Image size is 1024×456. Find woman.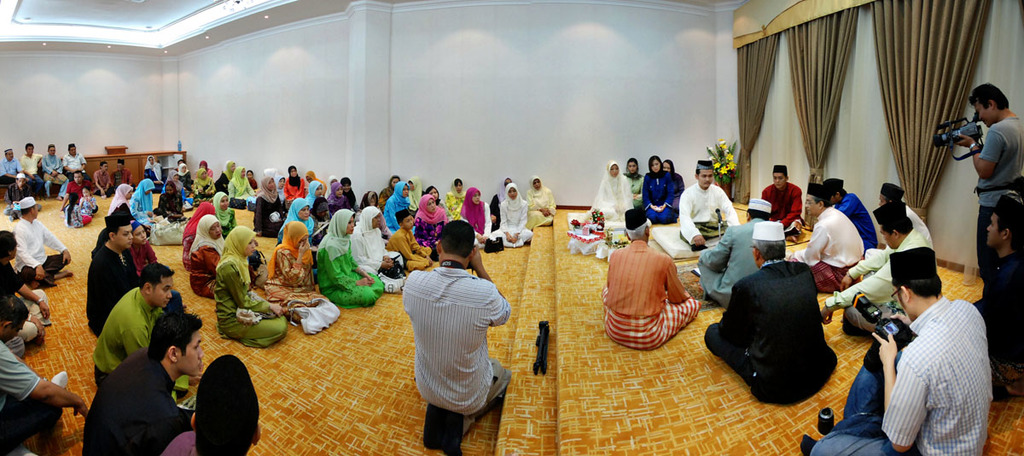
<region>482, 174, 522, 215</region>.
